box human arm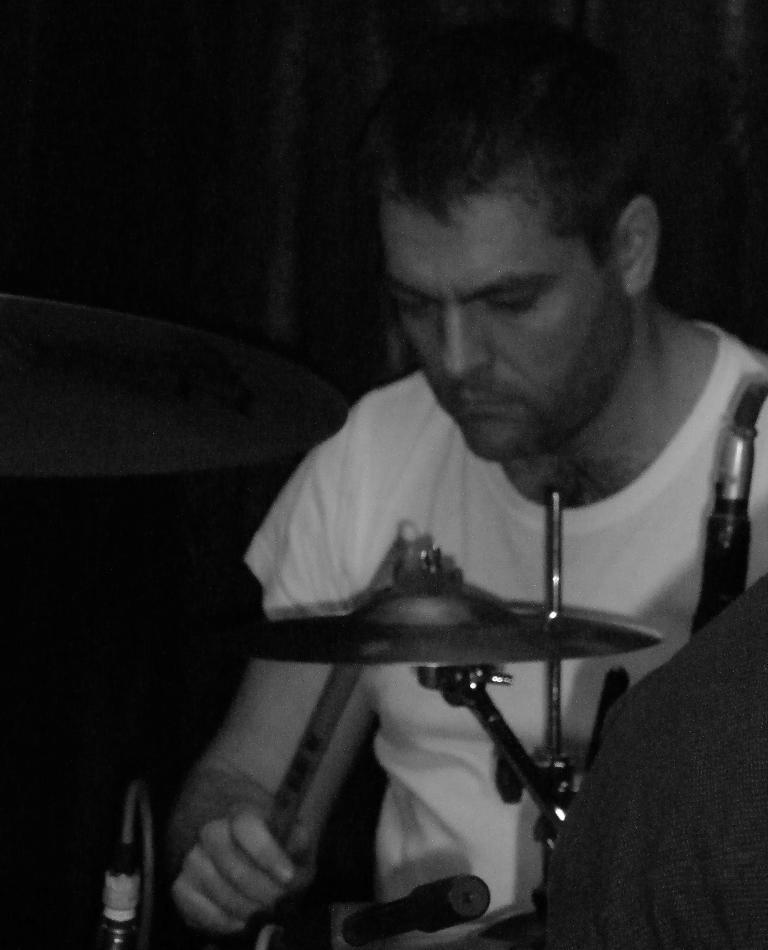
locate(162, 424, 361, 930)
